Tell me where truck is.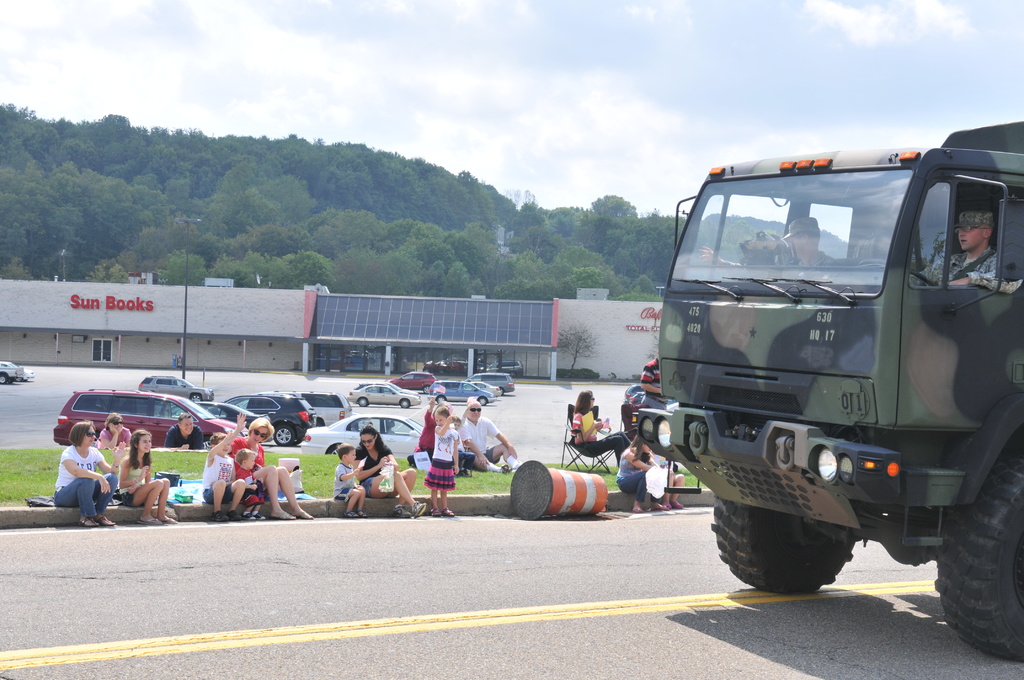
truck is at left=668, top=118, right=1023, bottom=635.
